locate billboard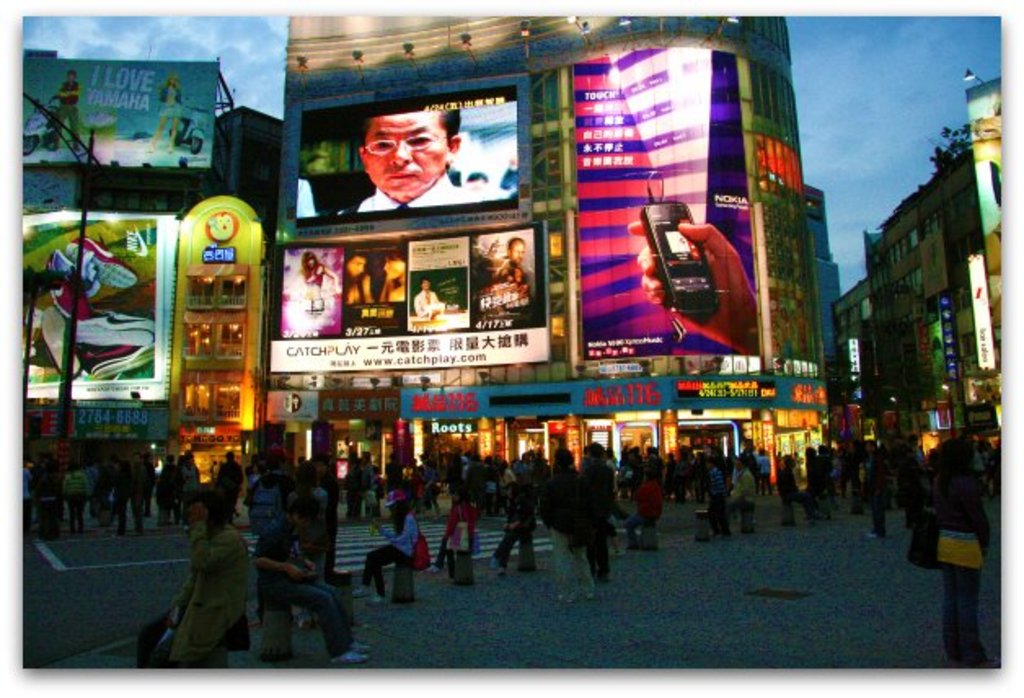
(574, 47, 763, 347)
